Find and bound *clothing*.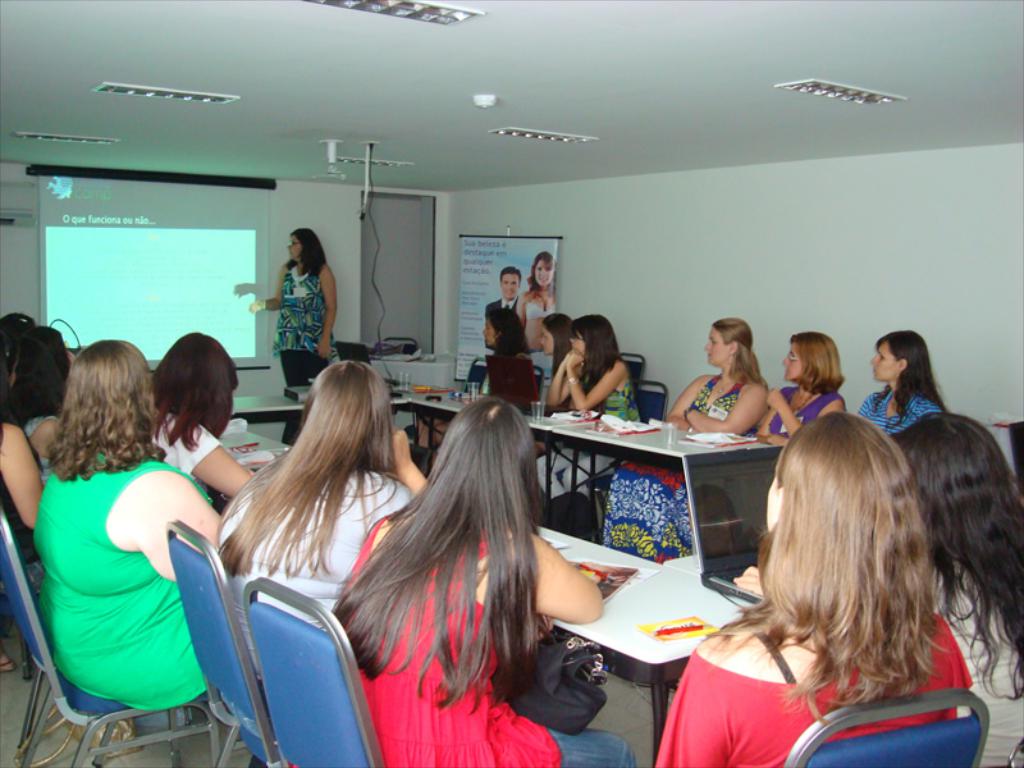
Bound: [481, 300, 521, 348].
